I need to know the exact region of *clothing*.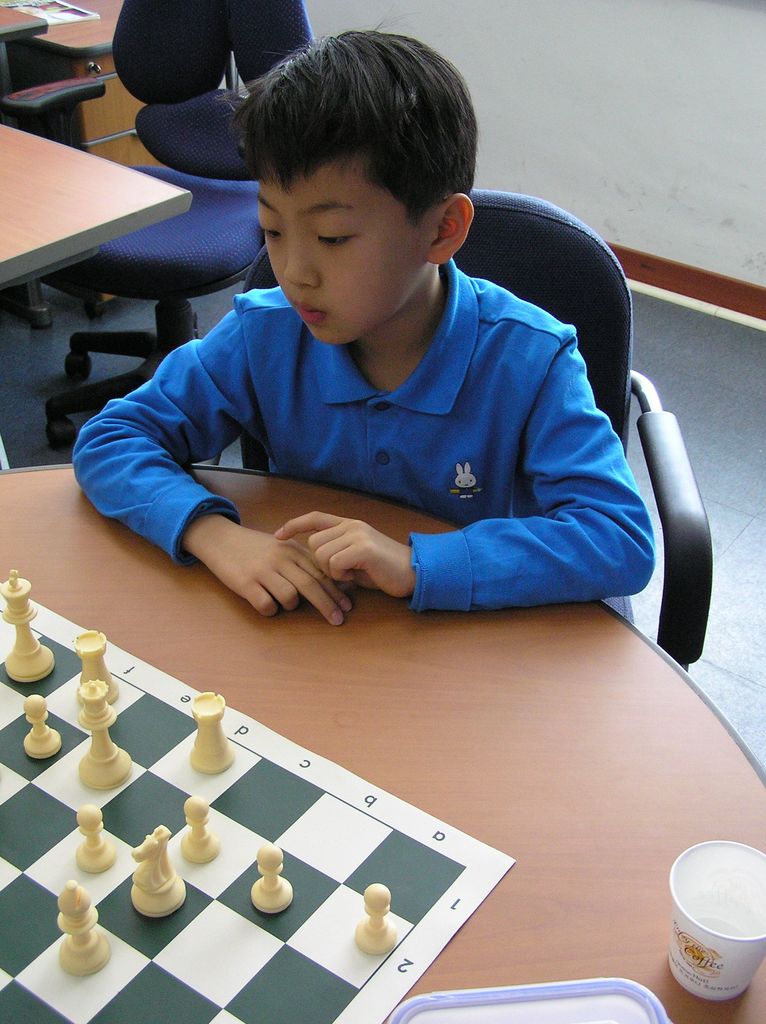
Region: pyautogui.locateOnScreen(70, 259, 653, 609).
